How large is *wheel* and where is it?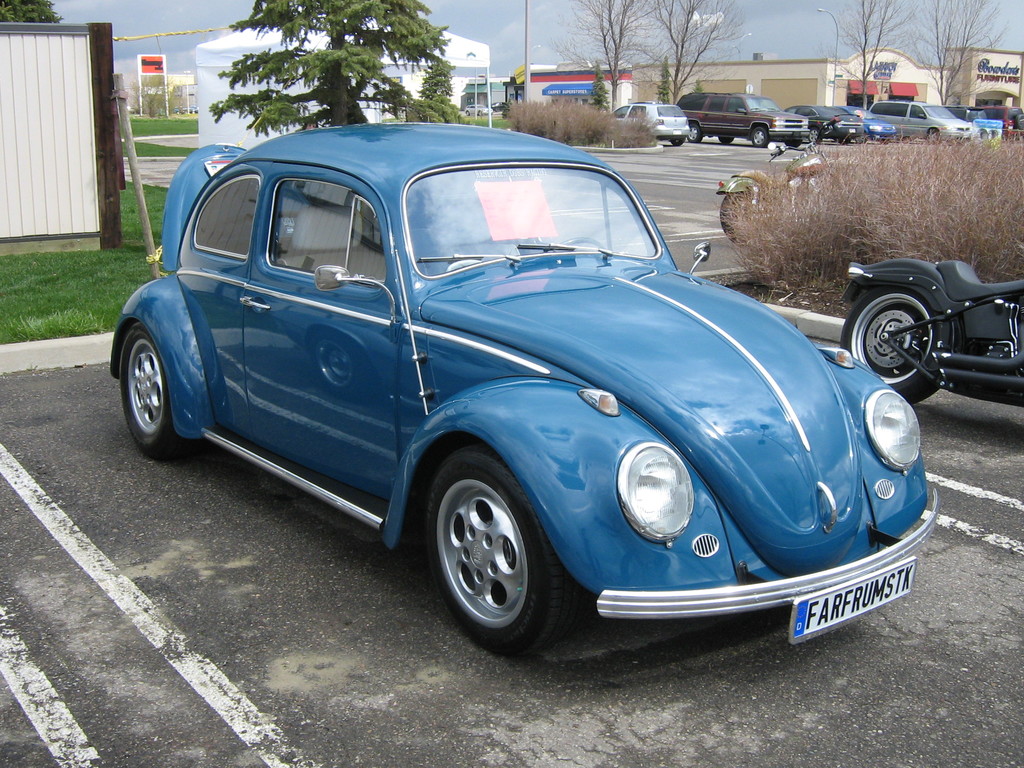
Bounding box: (x1=119, y1=321, x2=188, y2=460).
